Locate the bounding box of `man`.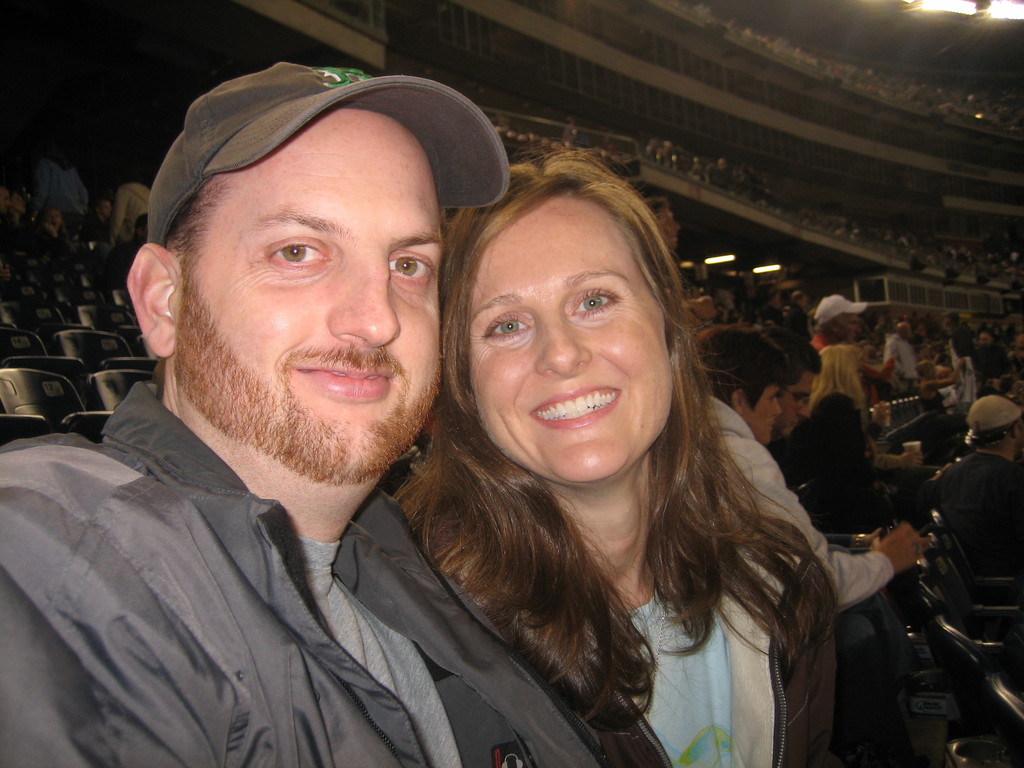
Bounding box: 2 62 520 767.
